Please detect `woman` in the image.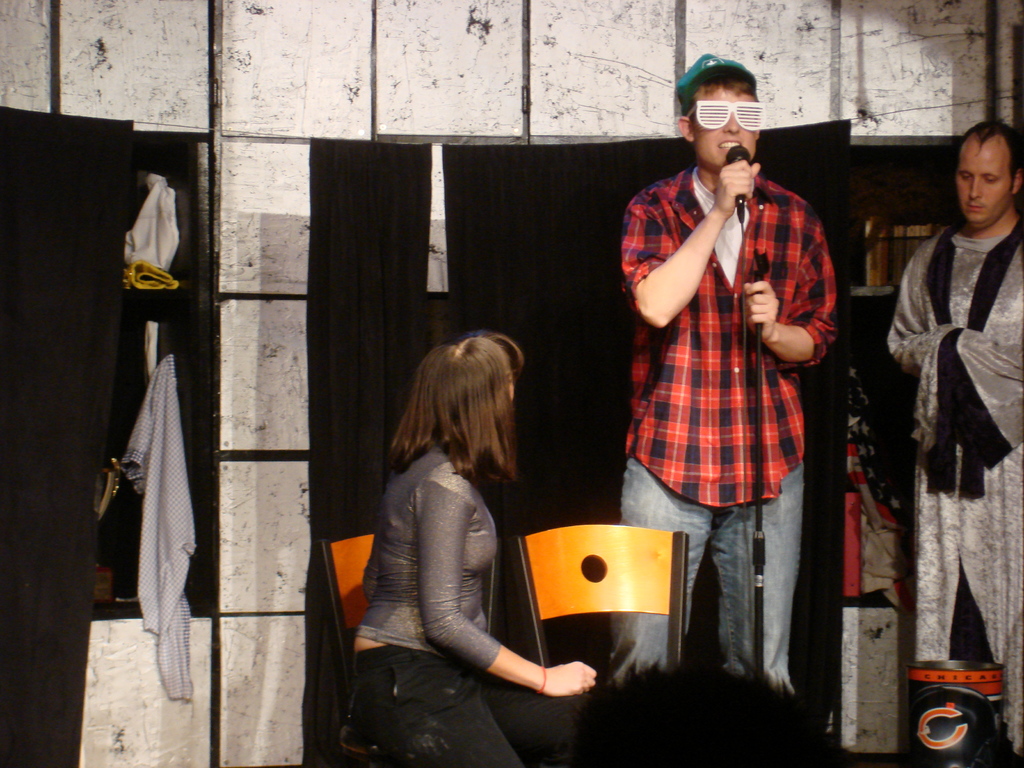
l=321, t=319, r=561, b=759.
